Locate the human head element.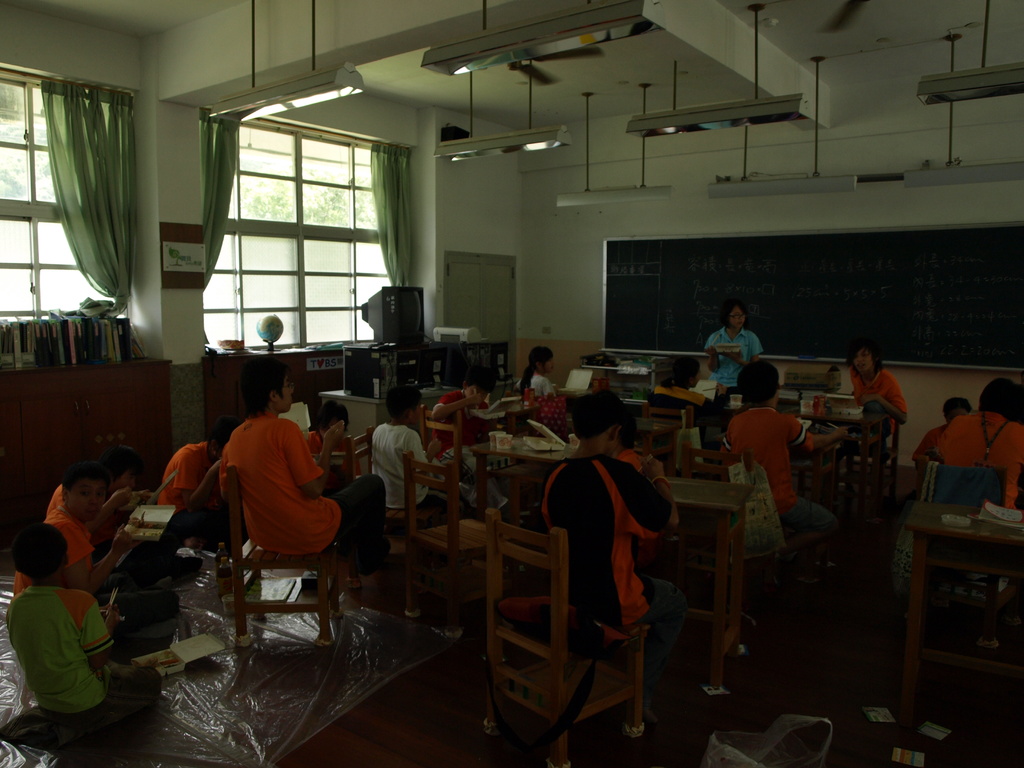
Element bbox: bbox=[979, 377, 1022, 422].
